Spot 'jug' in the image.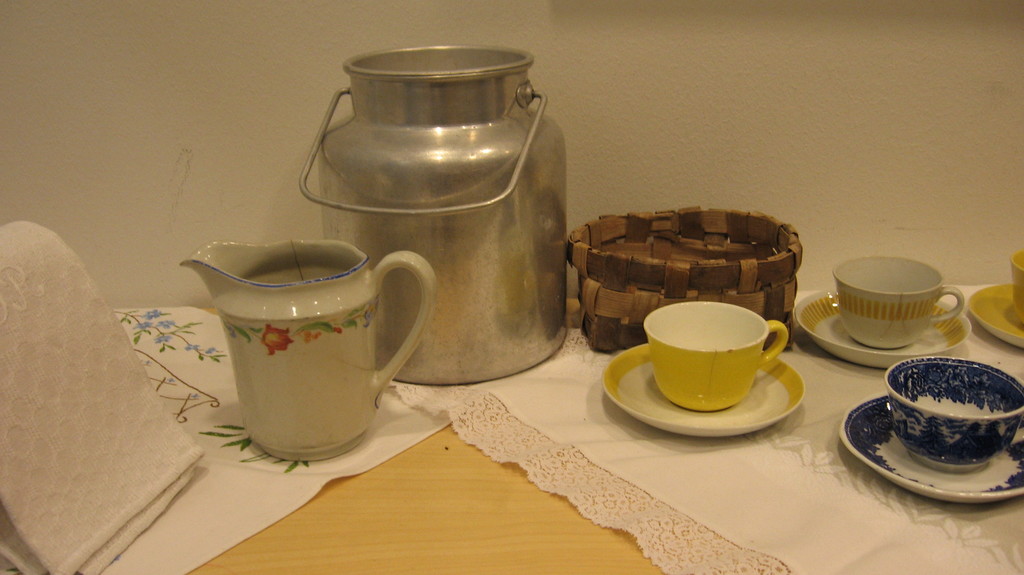
'jug' found at l=173, t=233, r=438, b=463.
